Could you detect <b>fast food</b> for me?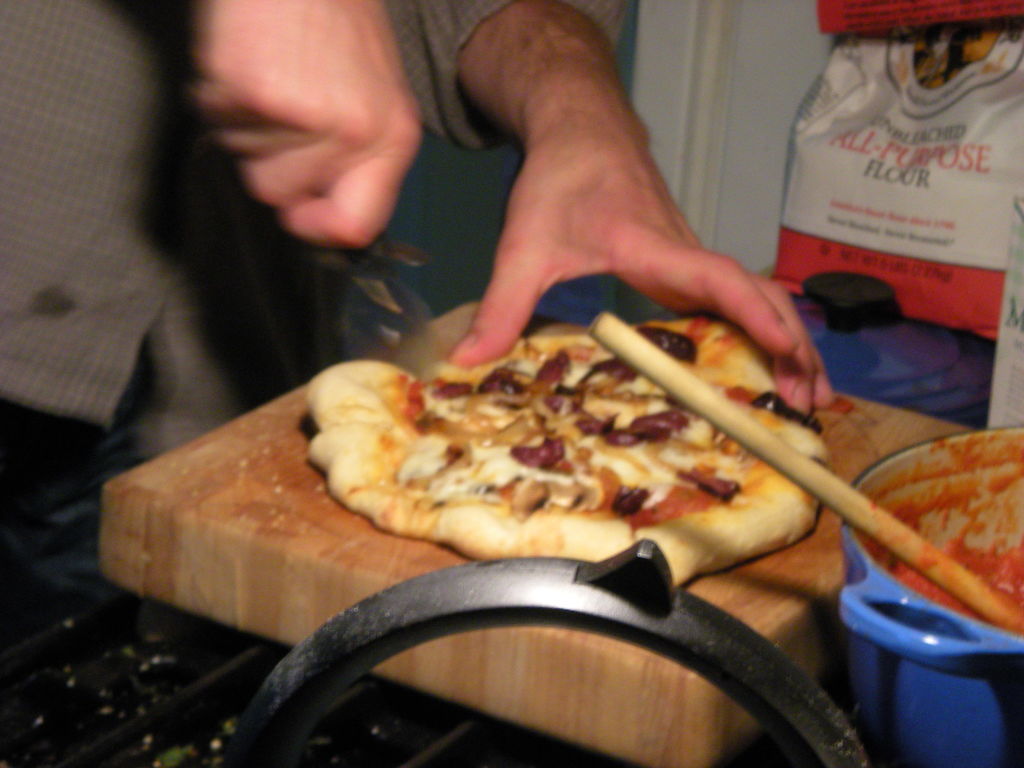
Detection result: [259, 314, 858, 569].
